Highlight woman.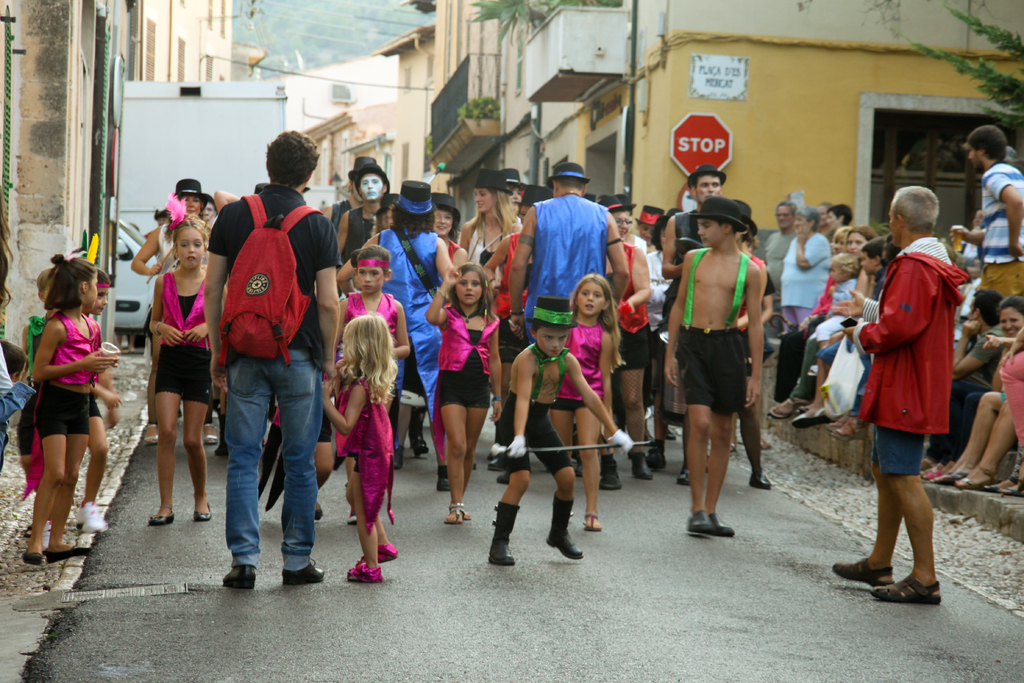
Highlighted region: 780, 204, 829, 328.
